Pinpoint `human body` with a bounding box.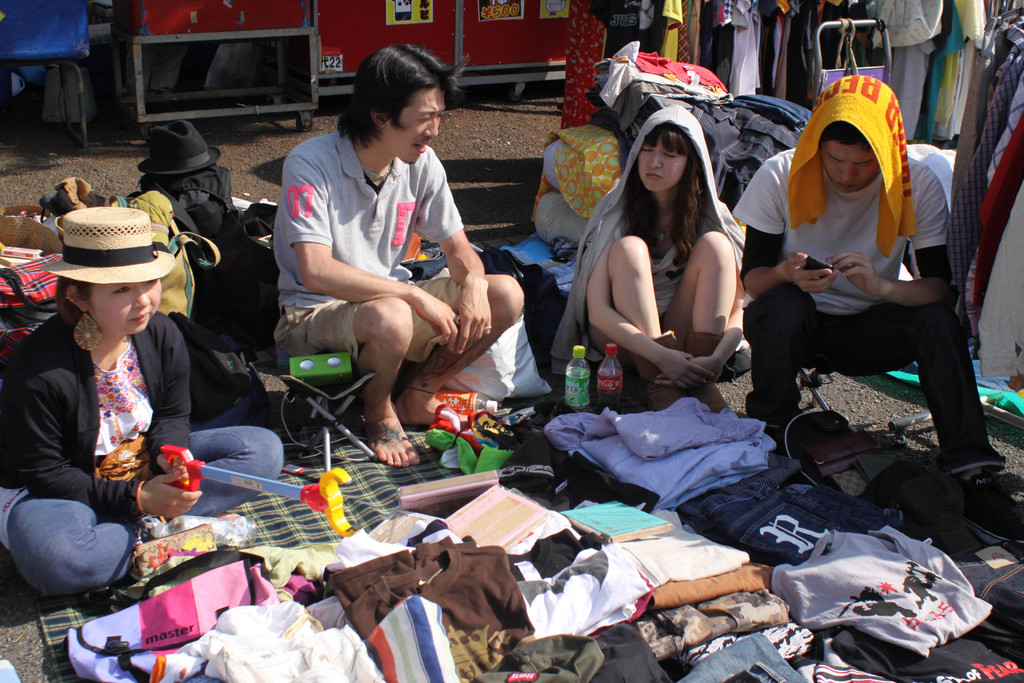
left=262, top=63, right=511, bottom=473.
